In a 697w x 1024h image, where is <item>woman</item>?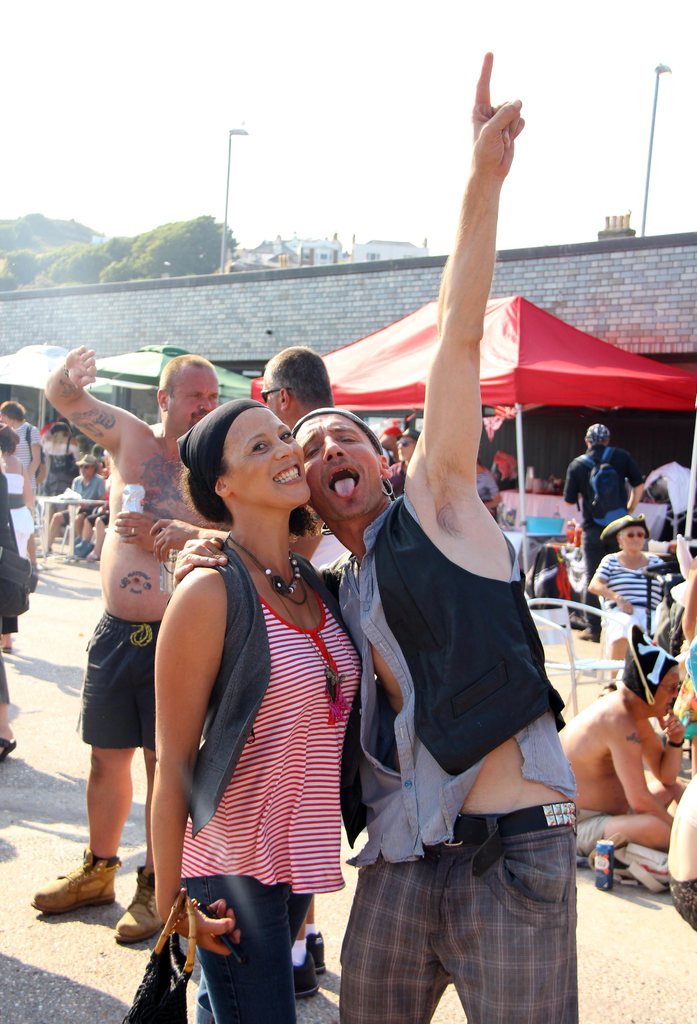
x1=0, y1=653, x2=14, y2=764.
